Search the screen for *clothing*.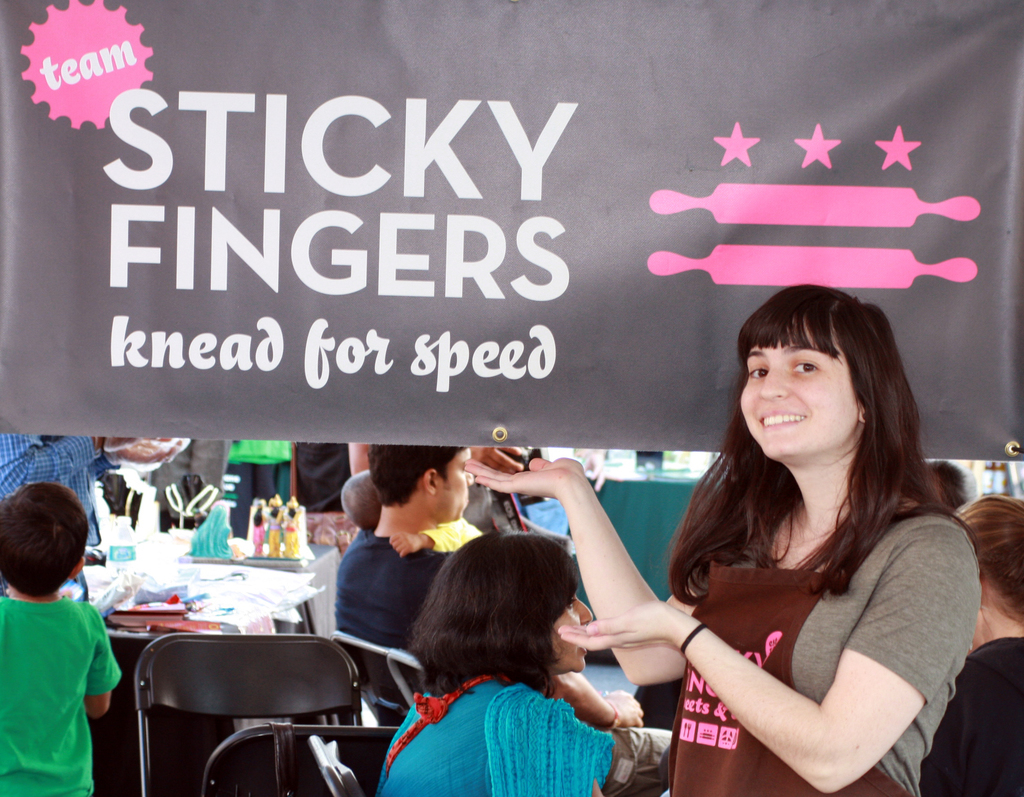
Found at 215,434,298,533.
